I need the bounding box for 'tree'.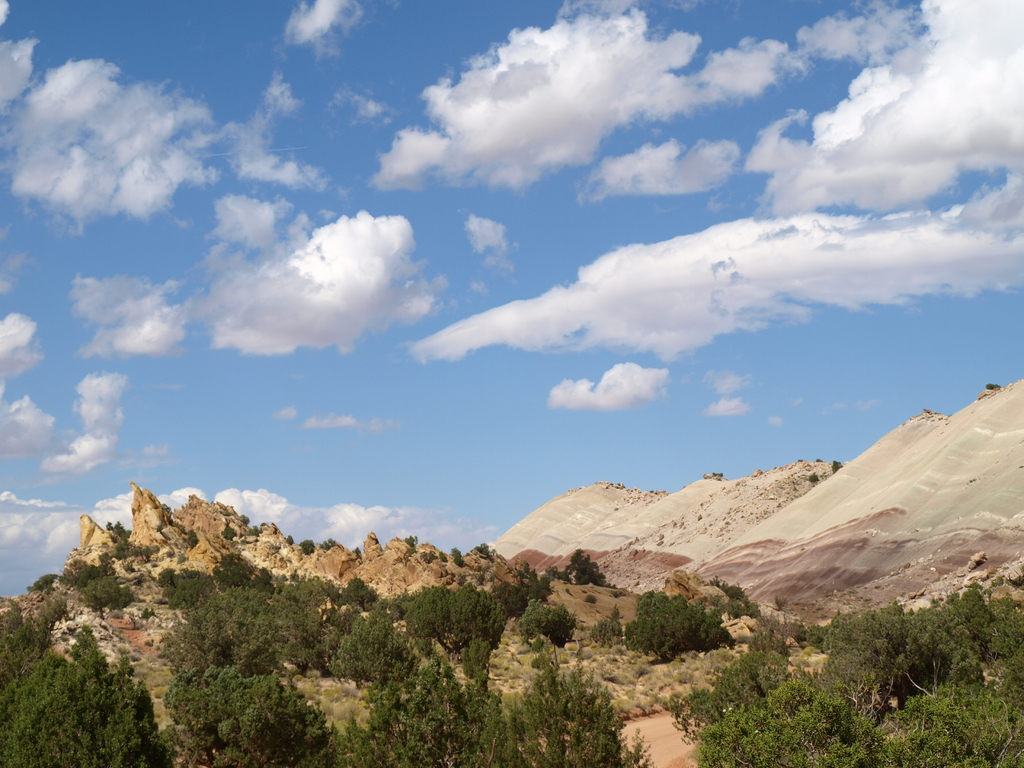
Here it is: <box>54,541,124,617</box>.
